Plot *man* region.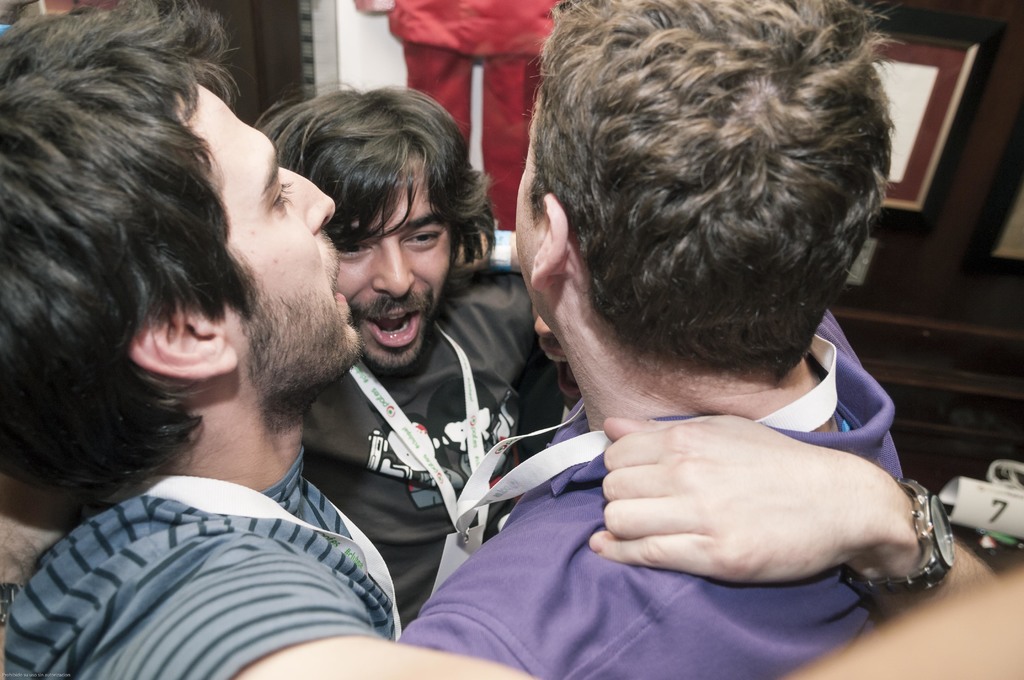
Plotted at 396,0,957,677.
